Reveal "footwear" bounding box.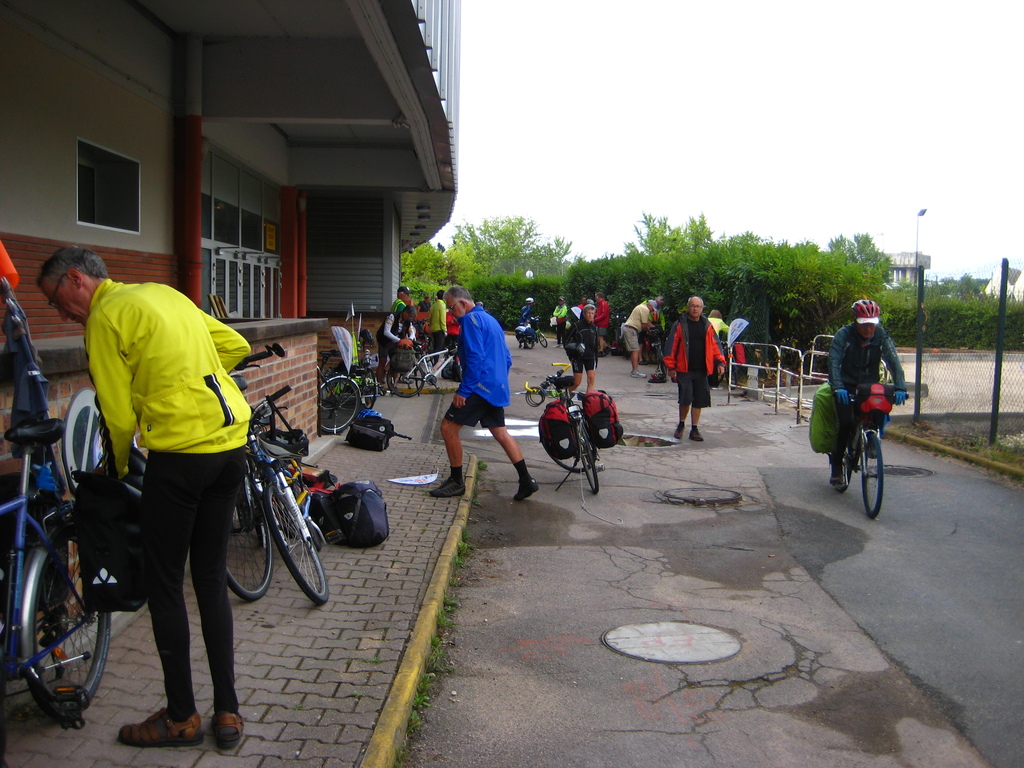
Revealed: bbox(599, 350, 605, 355).
